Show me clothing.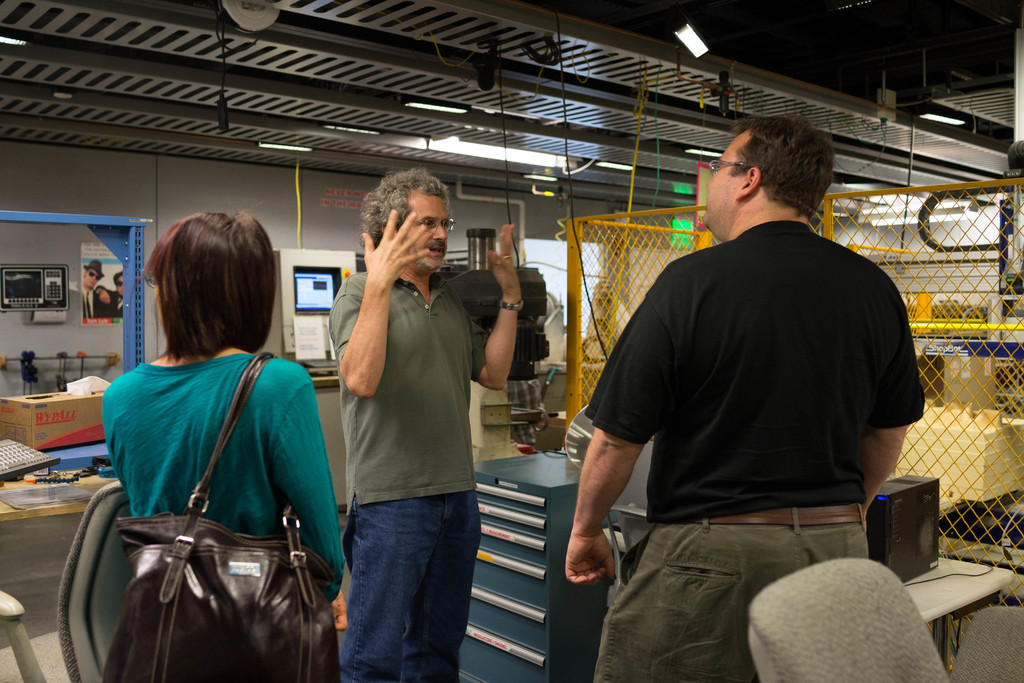
clothing is here: [115, 293, 127, 316].
